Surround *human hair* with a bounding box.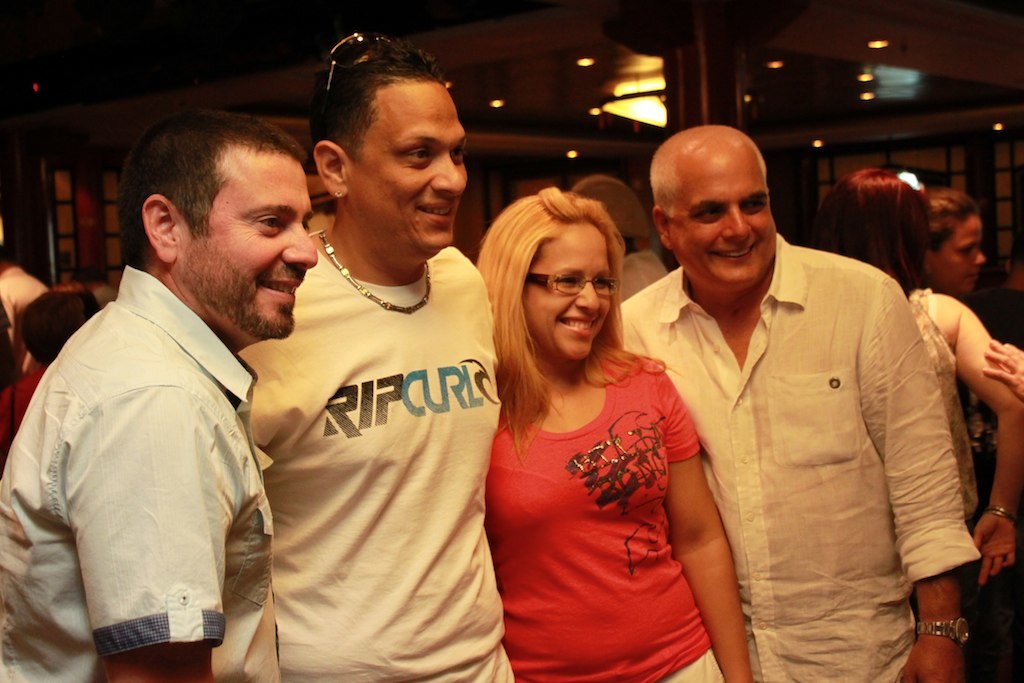
(left=113, top=109, right=307, bottom=268).
